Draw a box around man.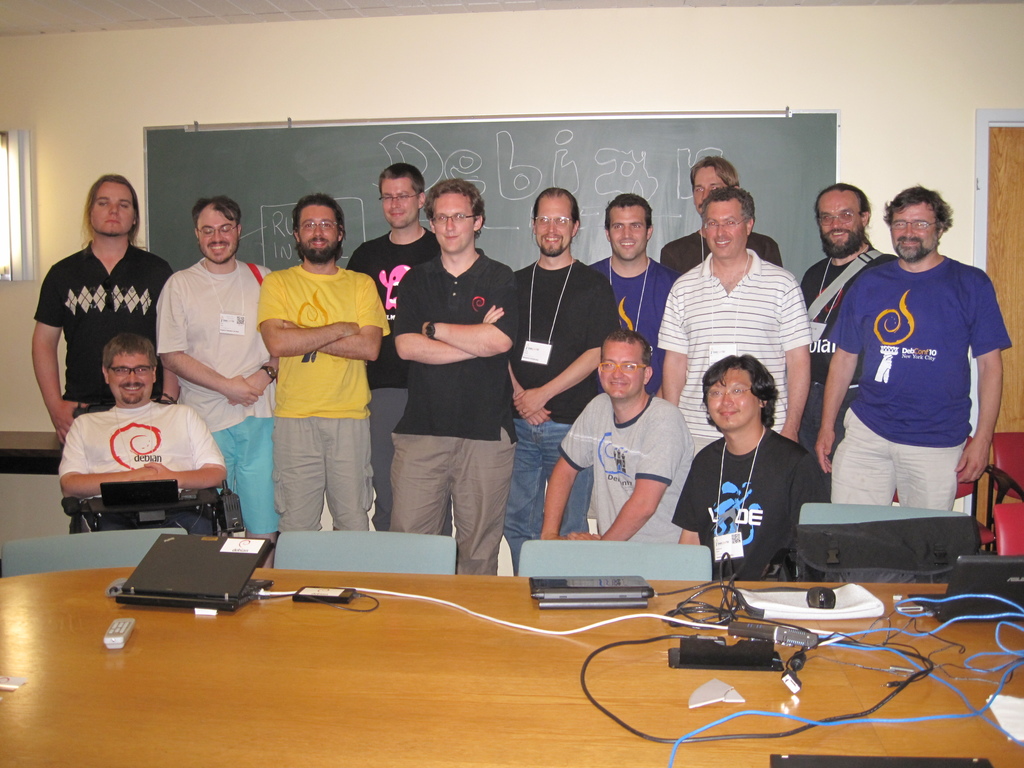
[x1=253, y1=194, x2=392, y2=531].
